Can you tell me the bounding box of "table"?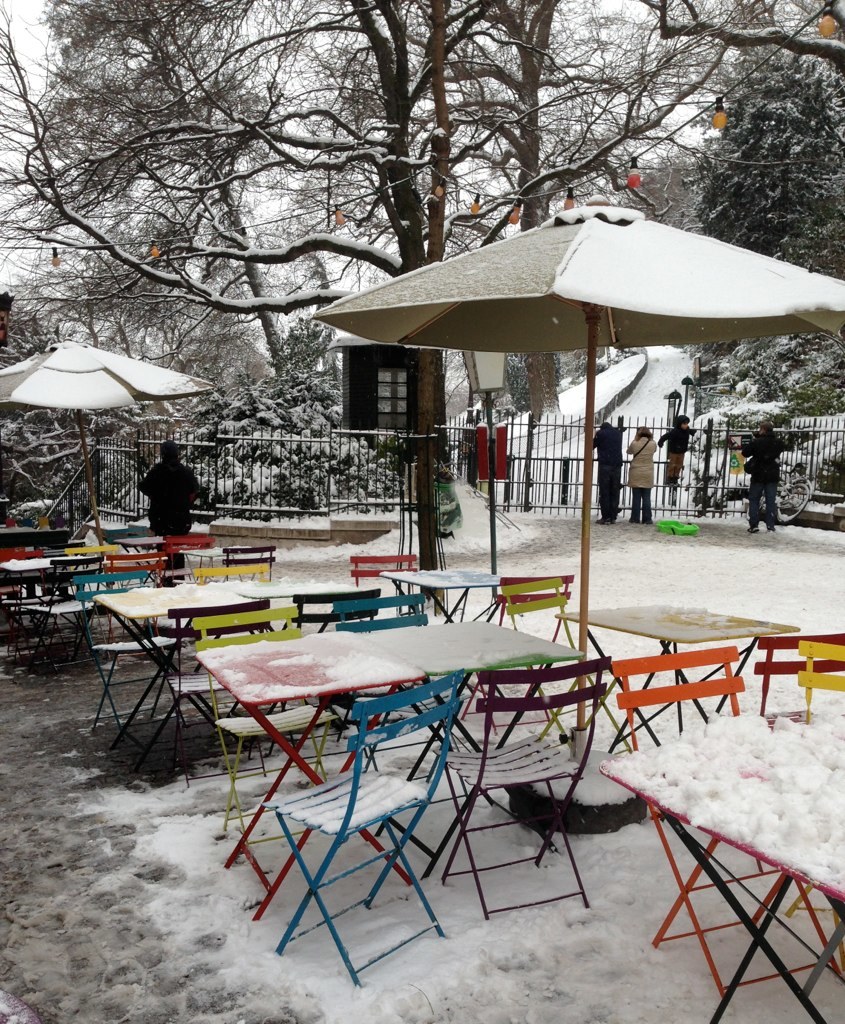
bbox=[86, 578, 265, 753].
